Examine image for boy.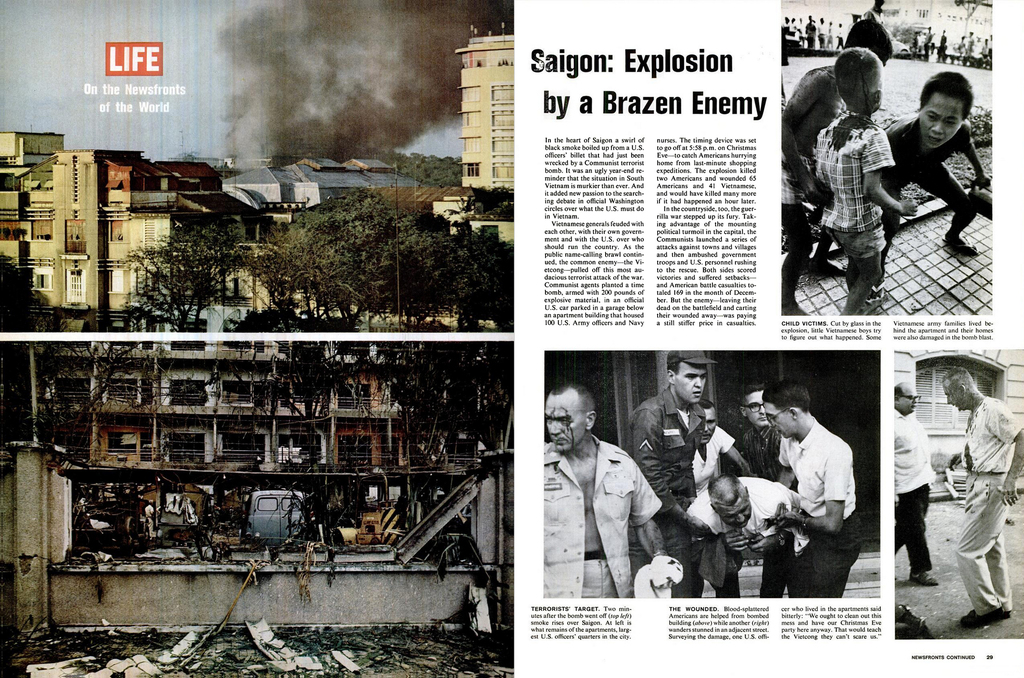
Examination result: BBox(809, 45, 918, 322).
